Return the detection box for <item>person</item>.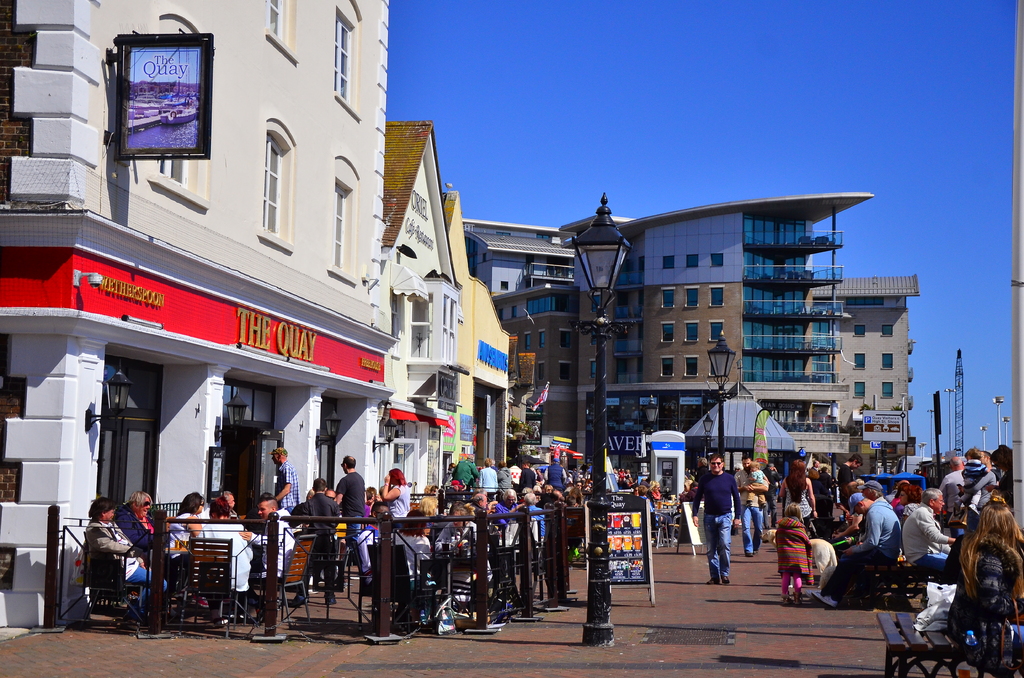
(x1=862, y1=476, x2=890, y2=503).
